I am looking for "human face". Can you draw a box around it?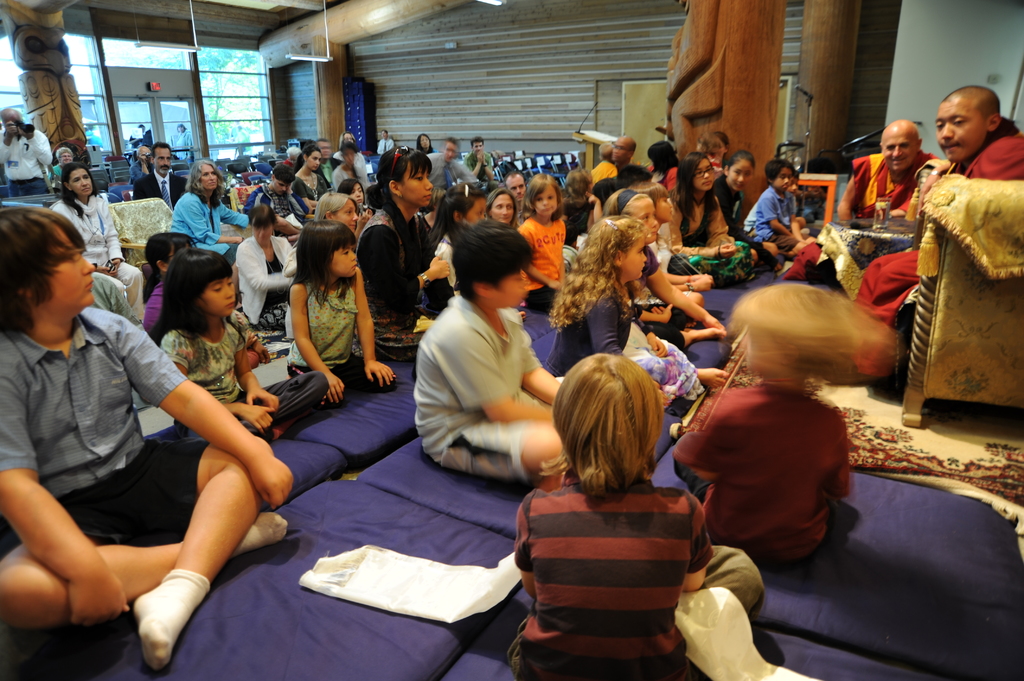
Sure, the bounding box is <box>774,170,792,195</box>.
